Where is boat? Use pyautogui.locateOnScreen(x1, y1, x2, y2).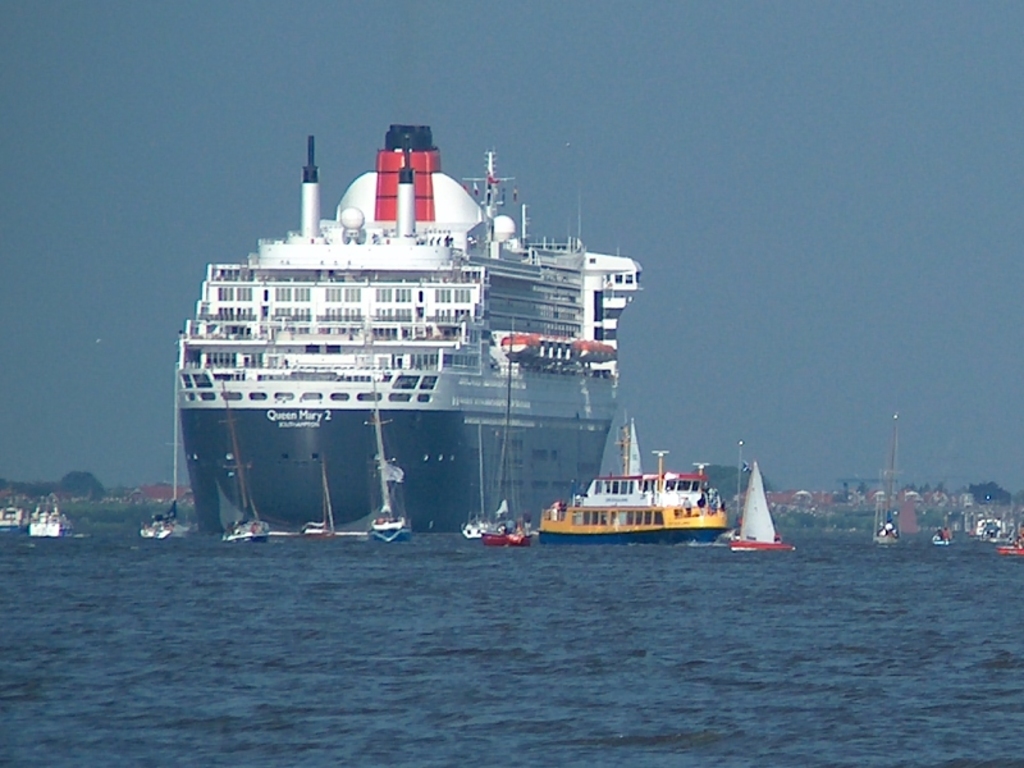
pyautogui.locateOnScreen(28, 493, 68, 536).
